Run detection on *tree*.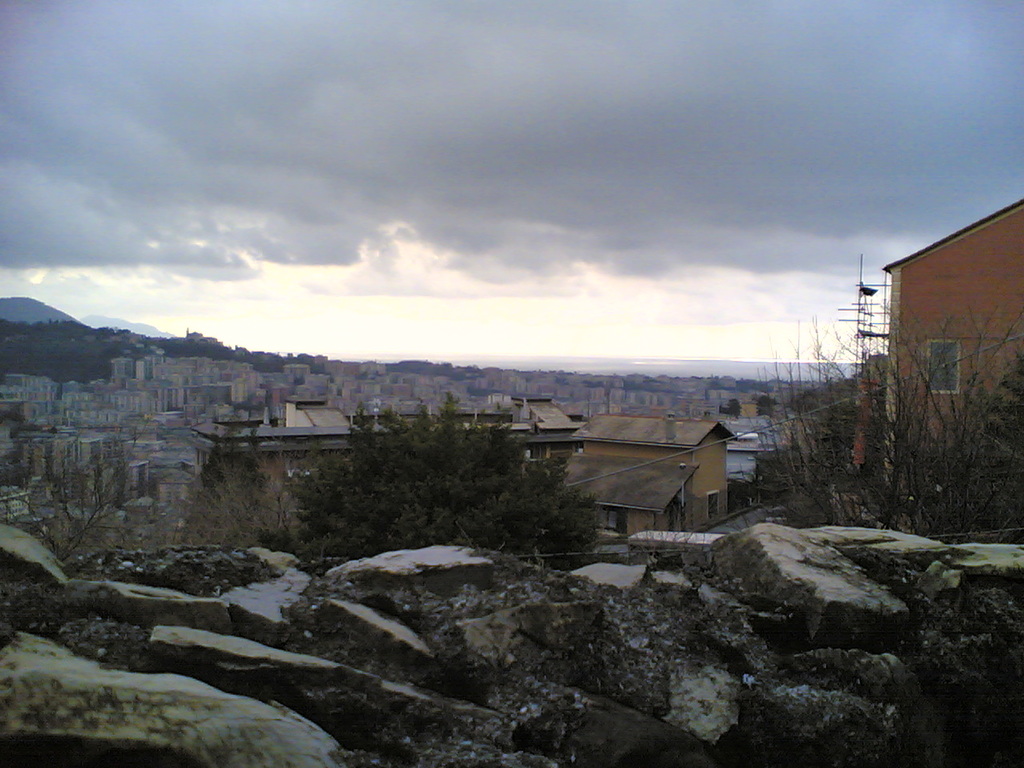
Result: <bbox>39, 501, 137, 571</bbox>.
